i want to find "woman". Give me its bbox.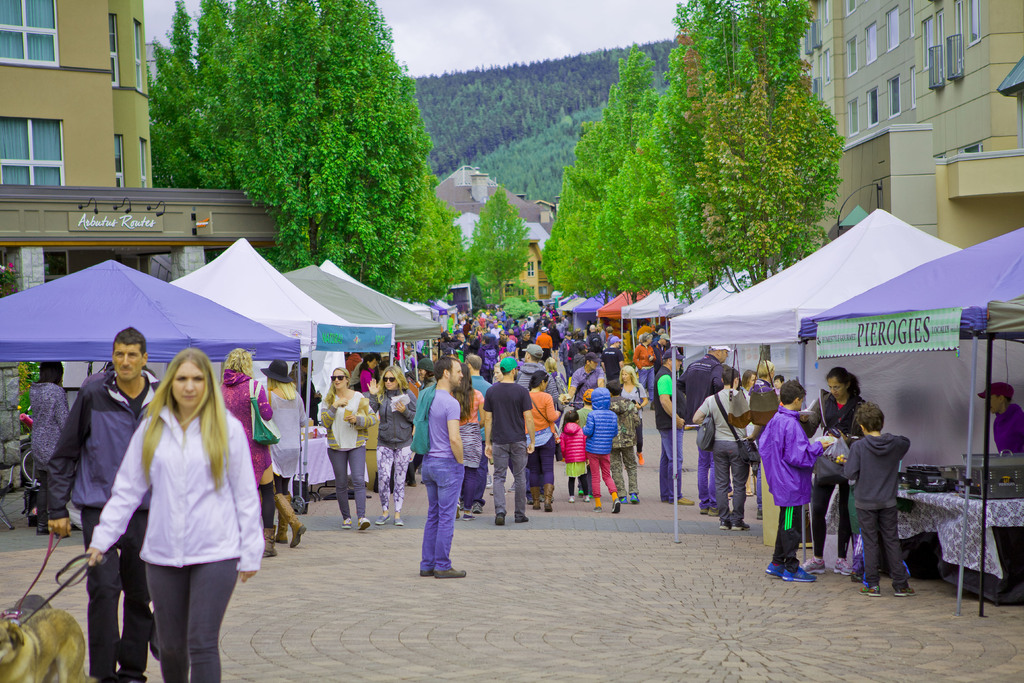
<bbox>621, 363, 650, 459</bbox>.
